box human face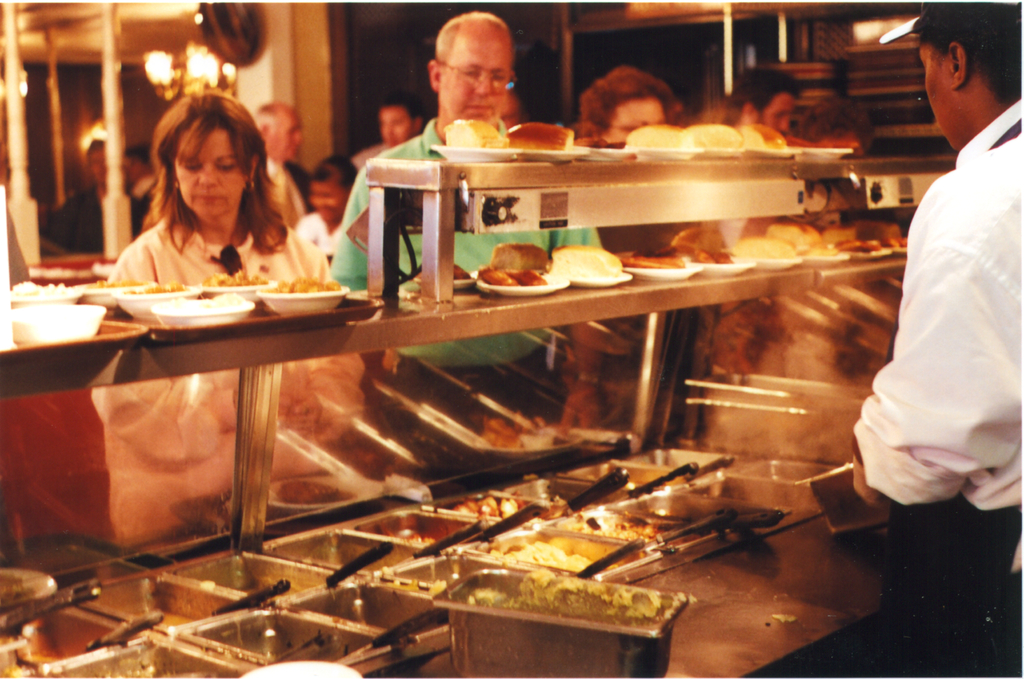
169 115 244 218
